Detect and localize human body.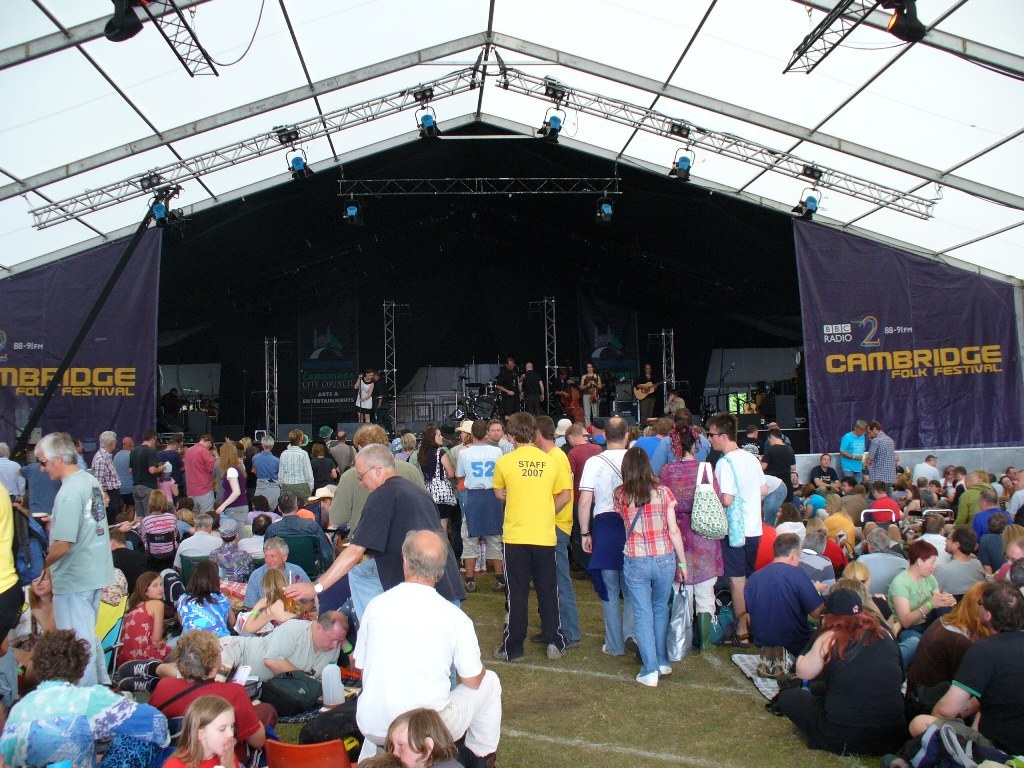
Localized at x1=495, y1=354, x2=517, y2=402.
